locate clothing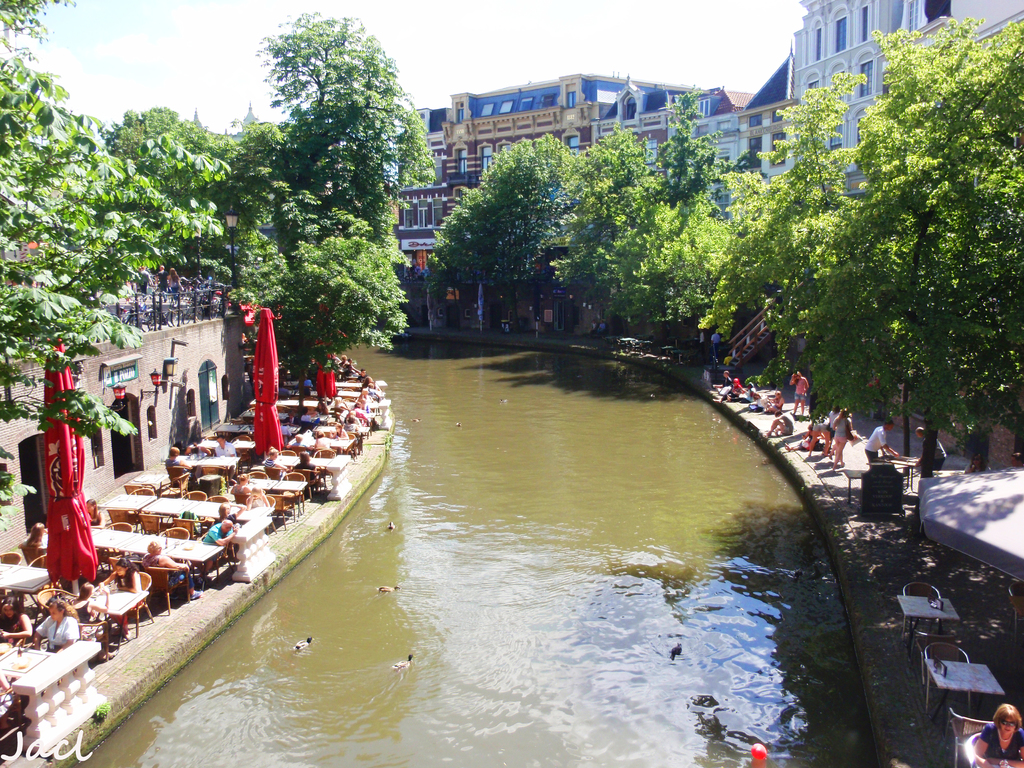
x1=299 y1=415 x2=308 y2=426
